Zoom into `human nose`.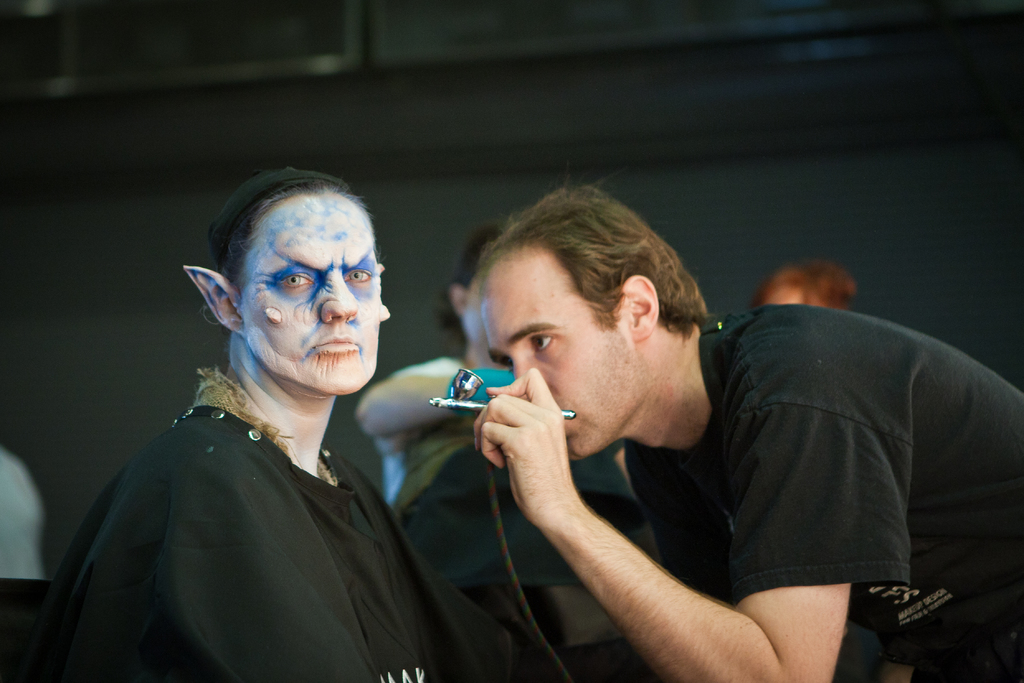
Zoom target: [317,274,356,321].
